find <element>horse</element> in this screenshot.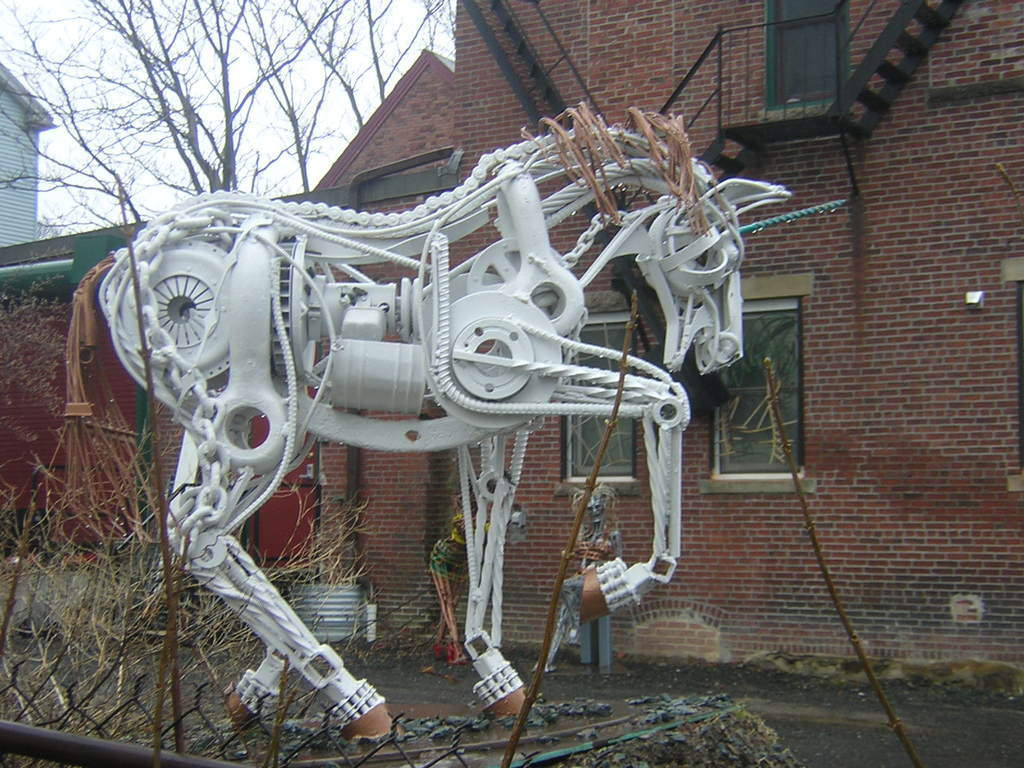
The bounding box for <element>horse</element> is 68/105/793/739.
